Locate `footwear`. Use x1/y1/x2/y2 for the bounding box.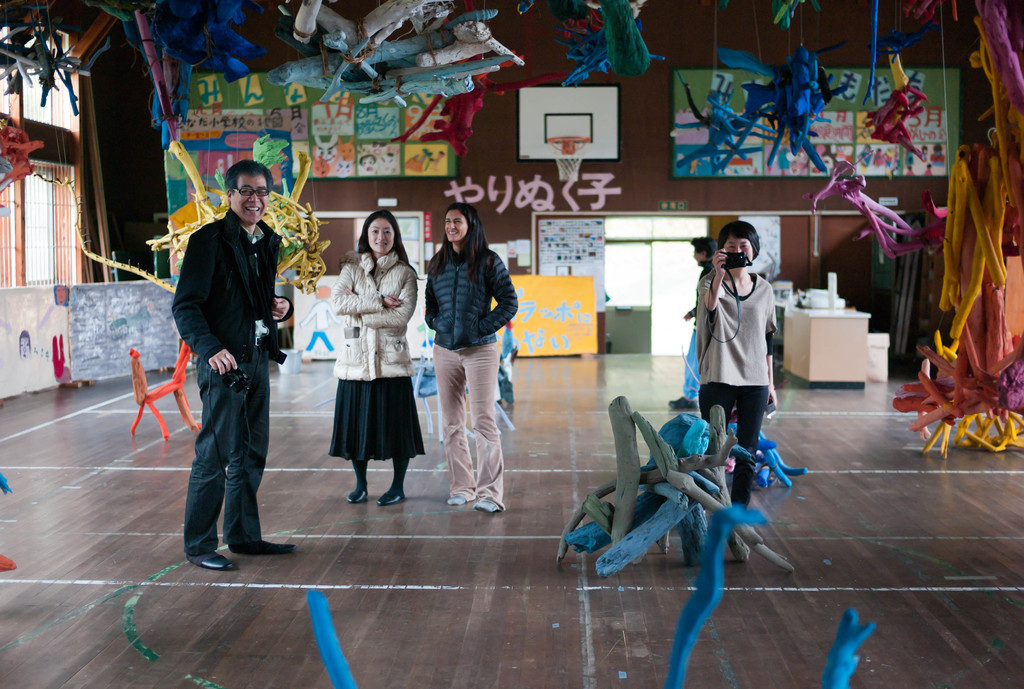
374/493/408/506.
